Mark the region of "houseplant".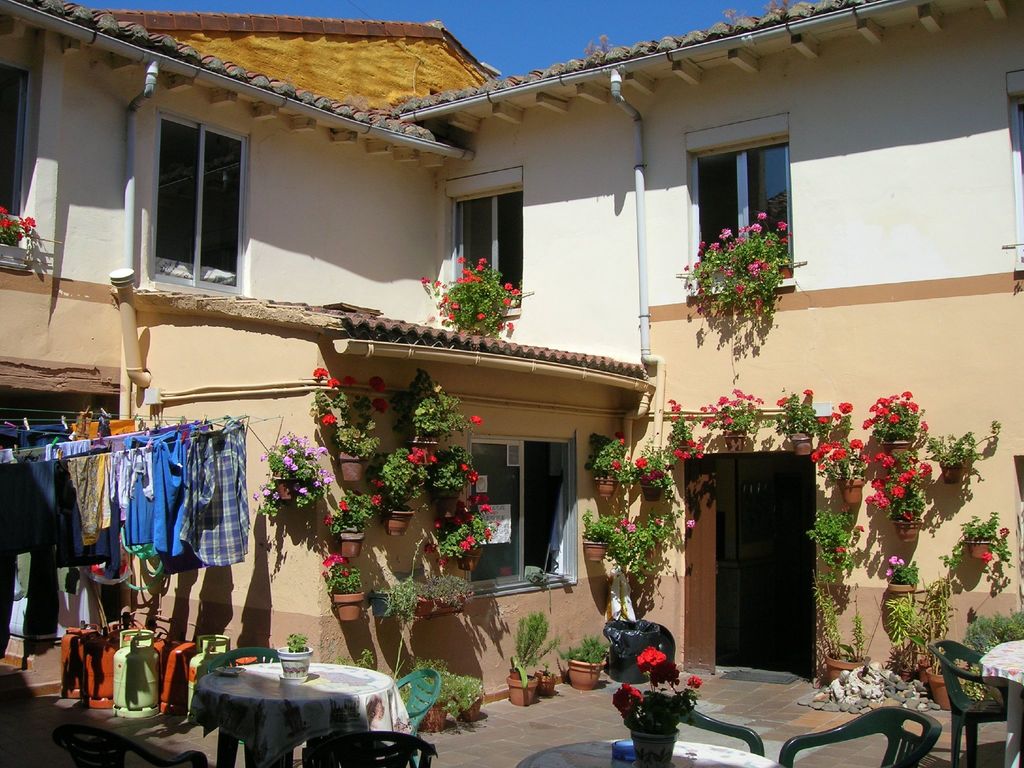
Region: (left=401, top=365, right=477, bottom=463).
